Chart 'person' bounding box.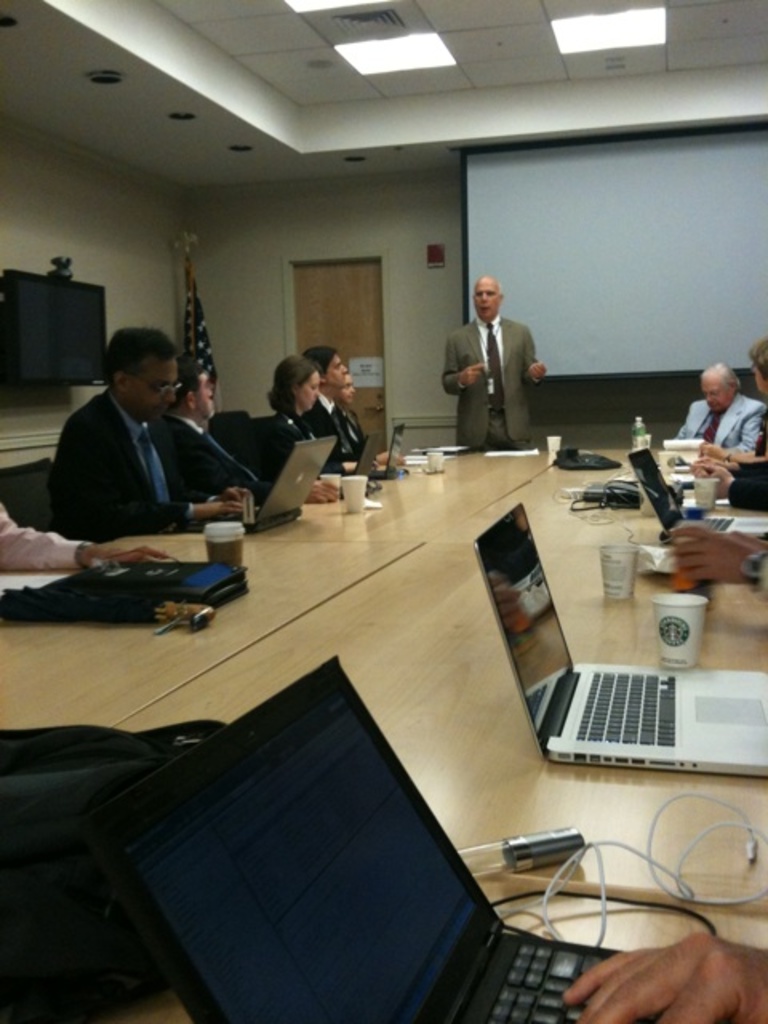
Charted: rect(58, 331, 253, 547).
